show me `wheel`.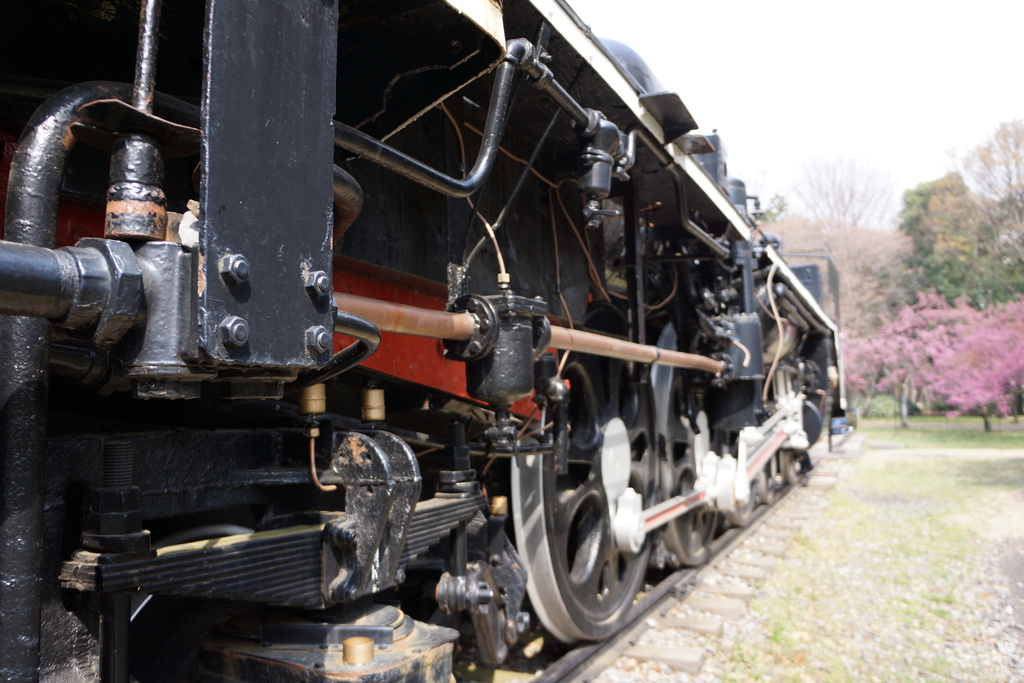
`wheel` is here: crop(500, 325, 655, 642).
